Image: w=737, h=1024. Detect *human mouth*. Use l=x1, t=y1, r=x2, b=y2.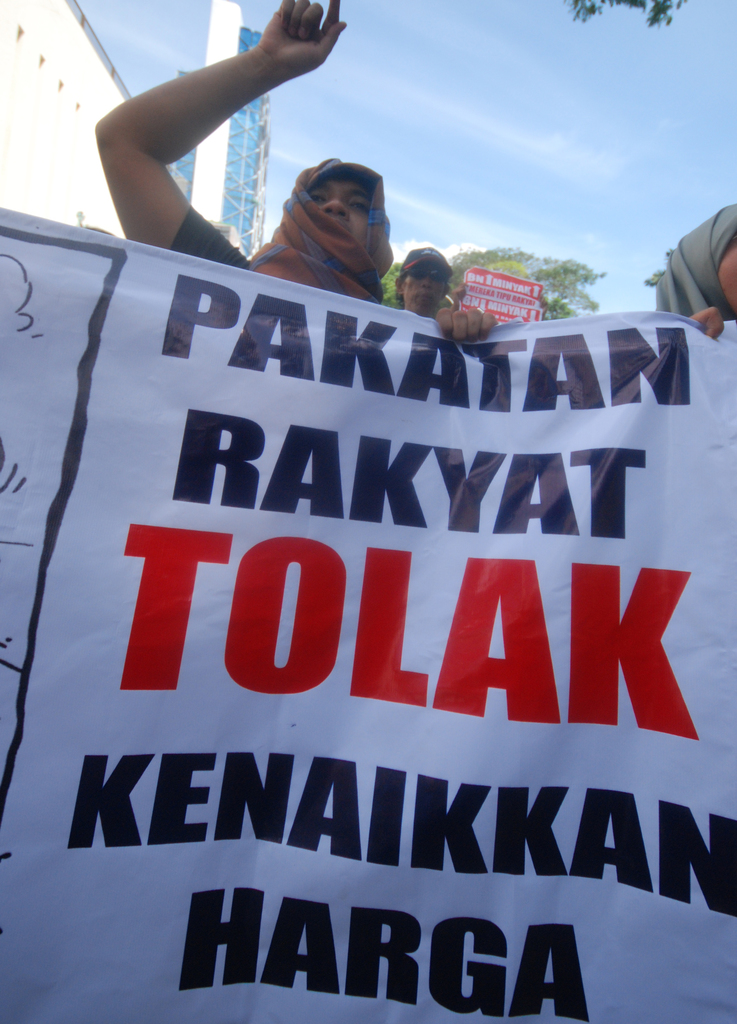
l=332, t=222, r=349, b=227.
